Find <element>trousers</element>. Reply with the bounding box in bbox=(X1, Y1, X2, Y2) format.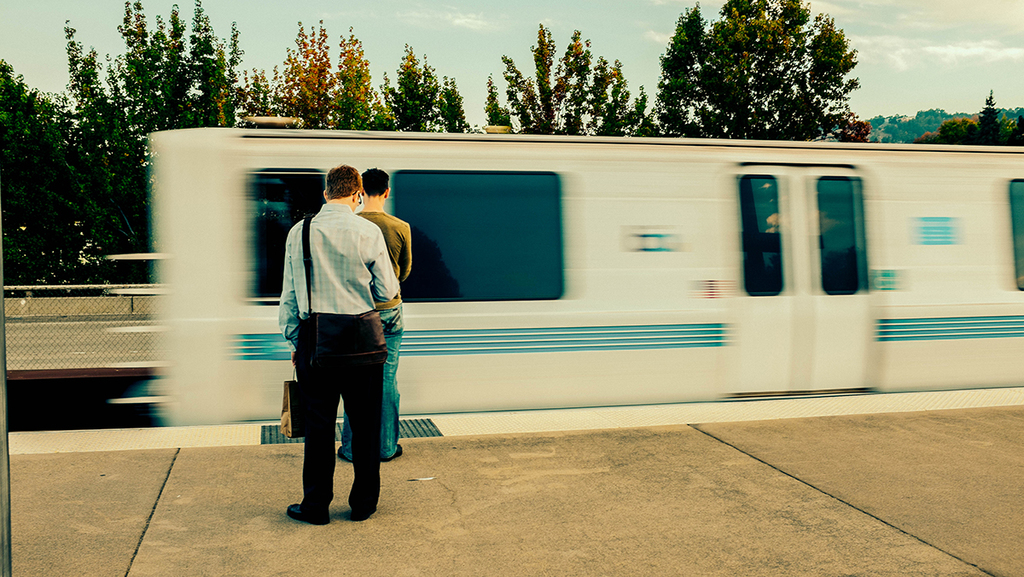
bbox=(340, 311, 402, 460).
